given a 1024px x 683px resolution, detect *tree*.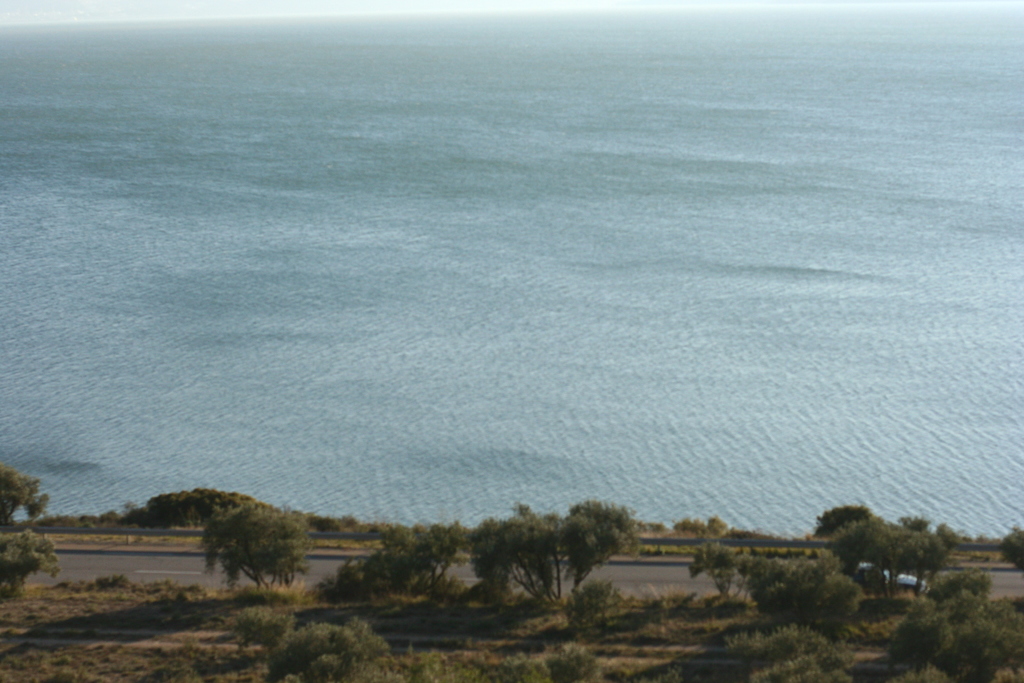
bbox=(0, 462, 48, 523).
